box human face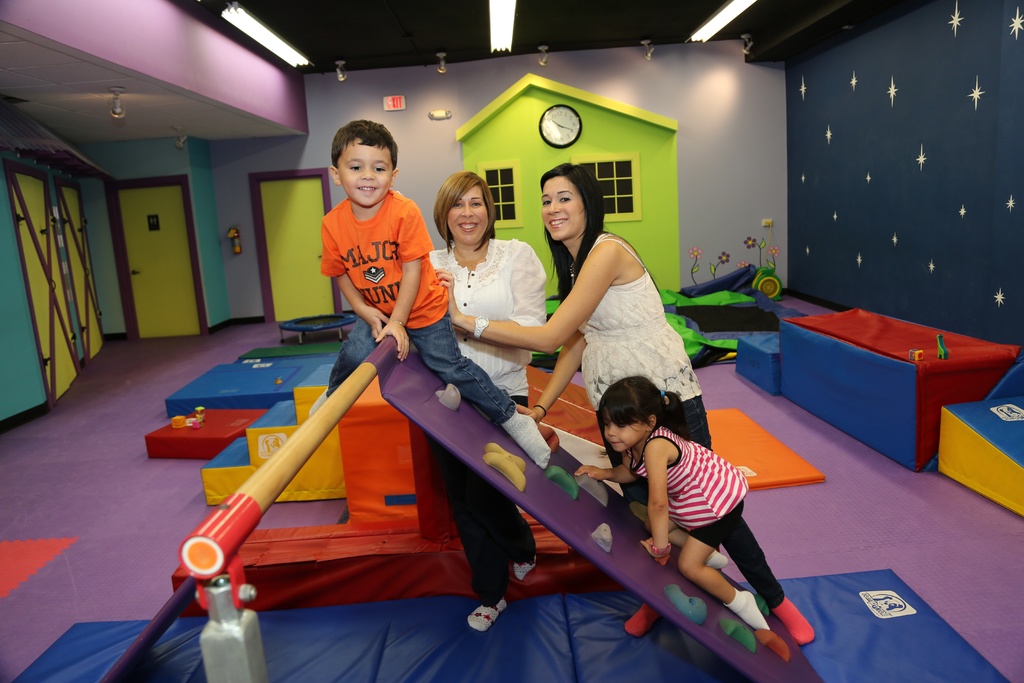
538:179:586:240
